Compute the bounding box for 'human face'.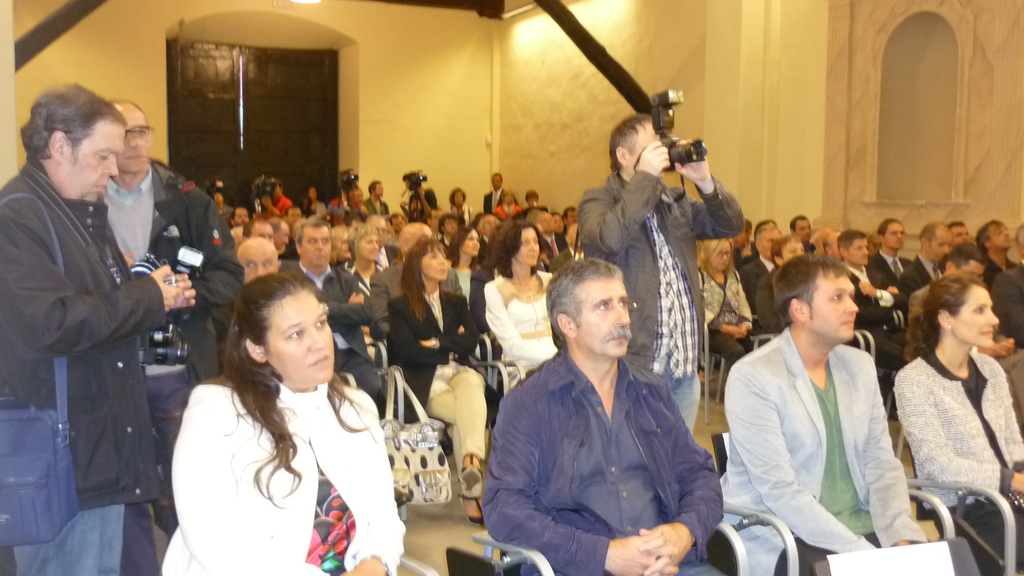
locate(260, 293, 334, 382).
